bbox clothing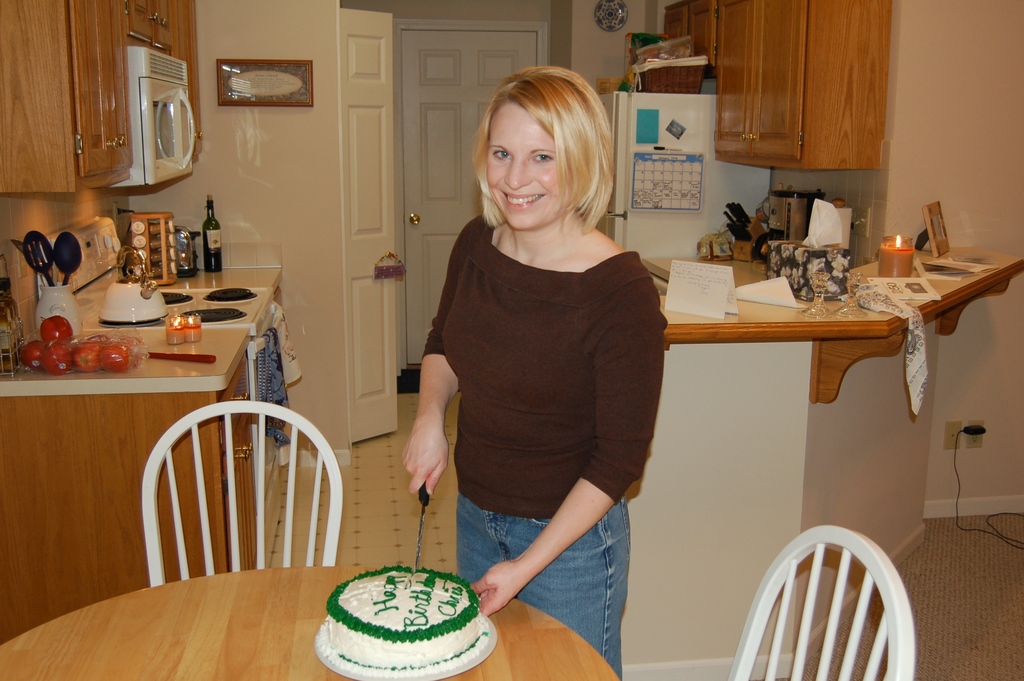
select_region(423, 204, 681, 680)
